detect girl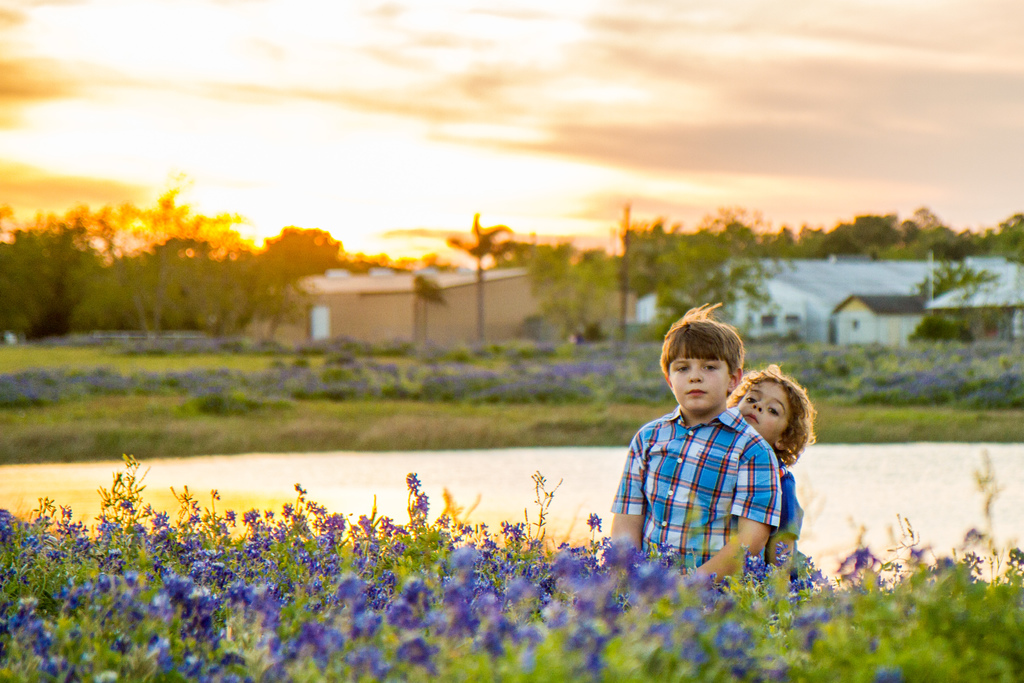
locate(719, 360, 815, 572)
